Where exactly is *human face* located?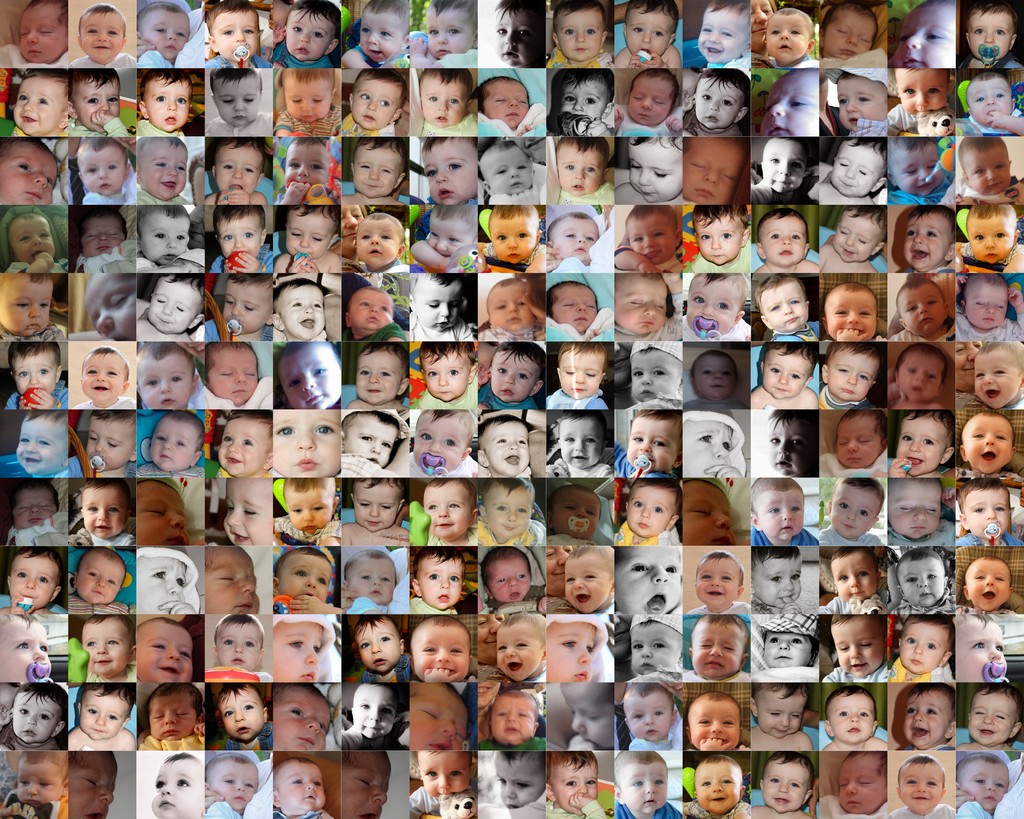
Its bounding box is bbox(963, 215, 1016, 262).
